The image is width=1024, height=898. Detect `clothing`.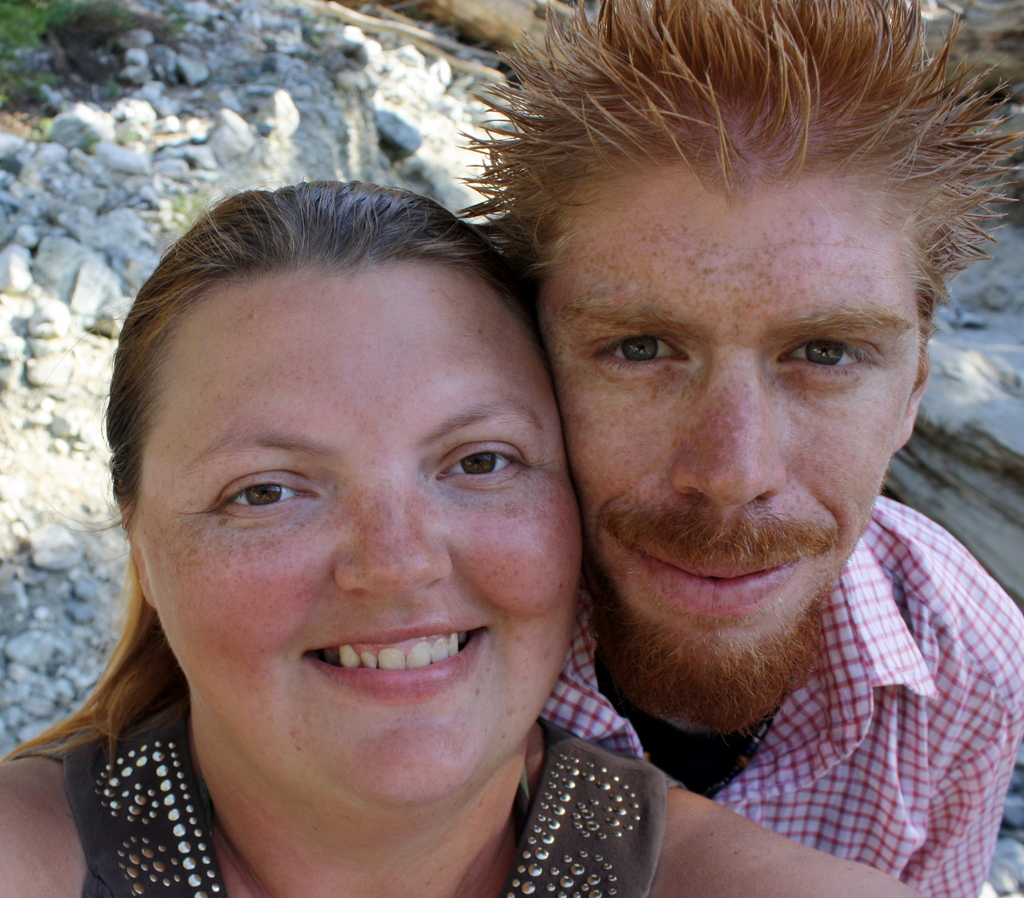
Detection: (65, 711, 658, 897).
